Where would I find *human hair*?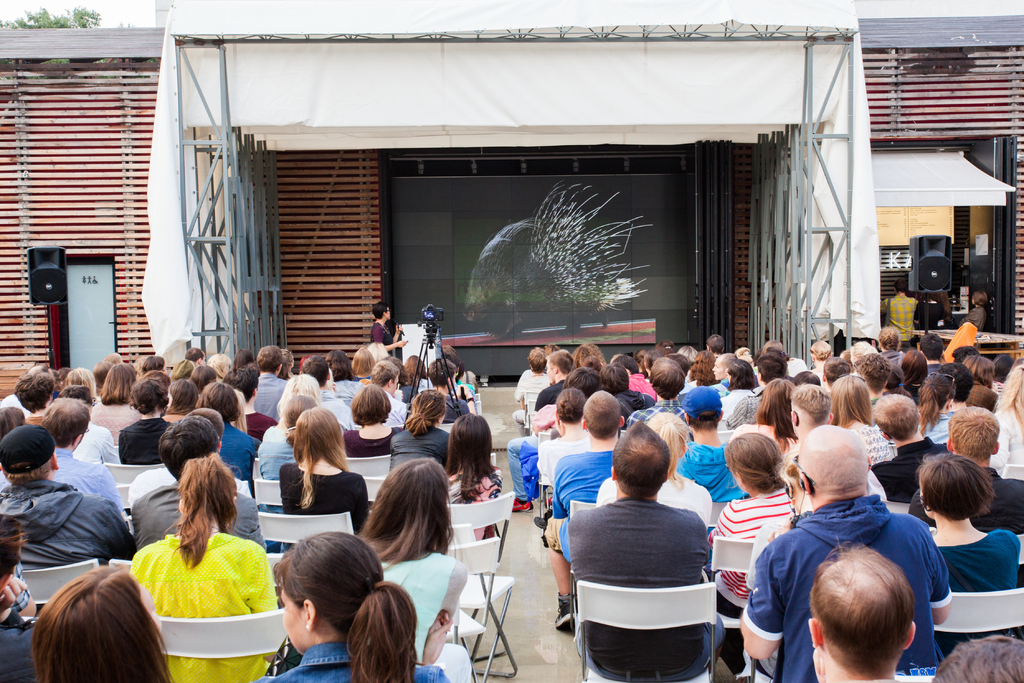
At box(456, 358, 465, 384).
